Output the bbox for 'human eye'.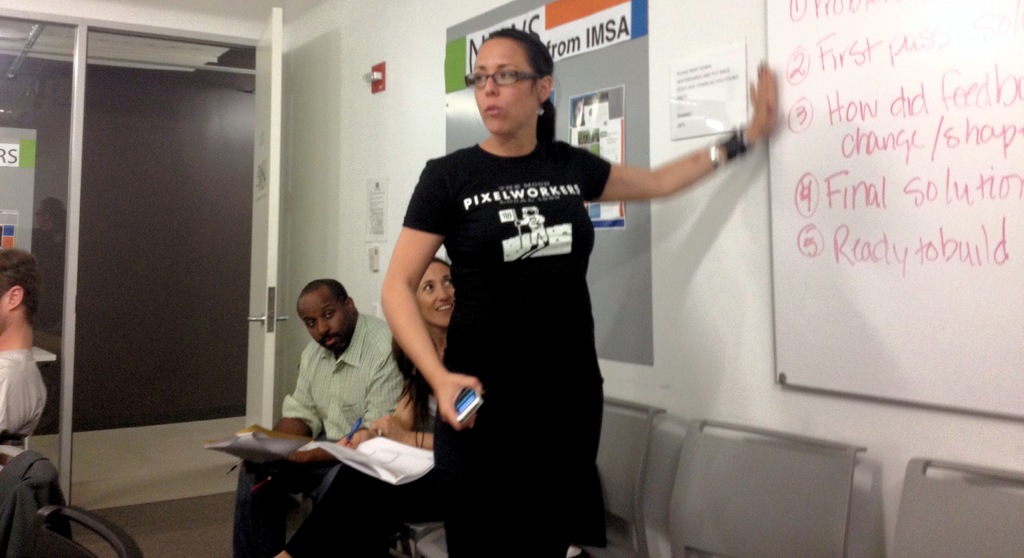
<region>471, 72, 489, 89</region>.
